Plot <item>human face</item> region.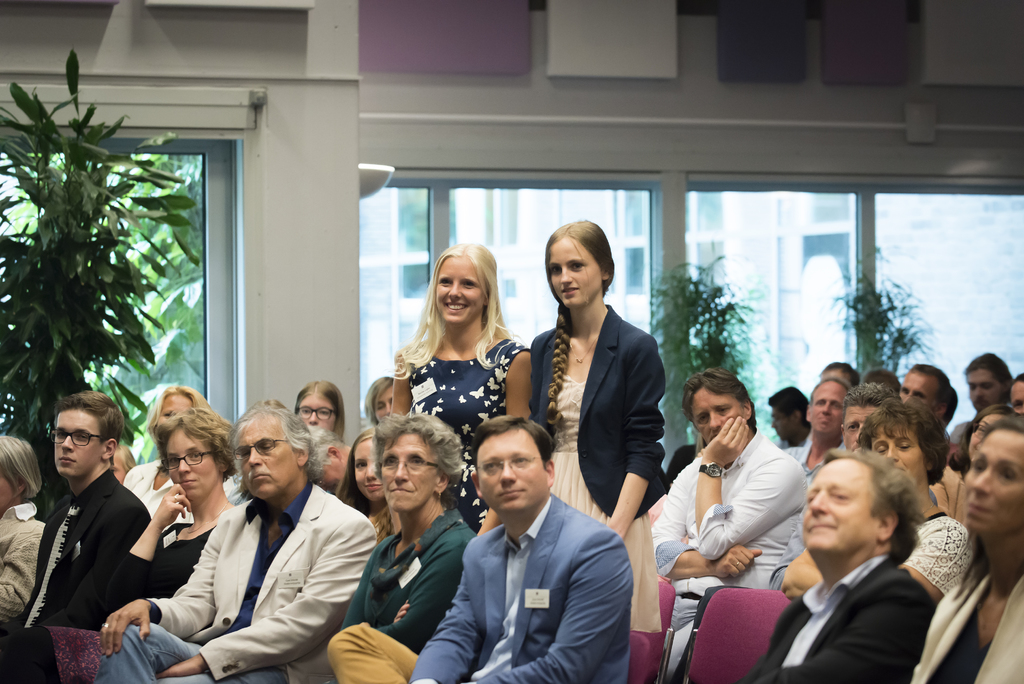
Plotted at x1=870 y1=420 x2=929 y2=484.
